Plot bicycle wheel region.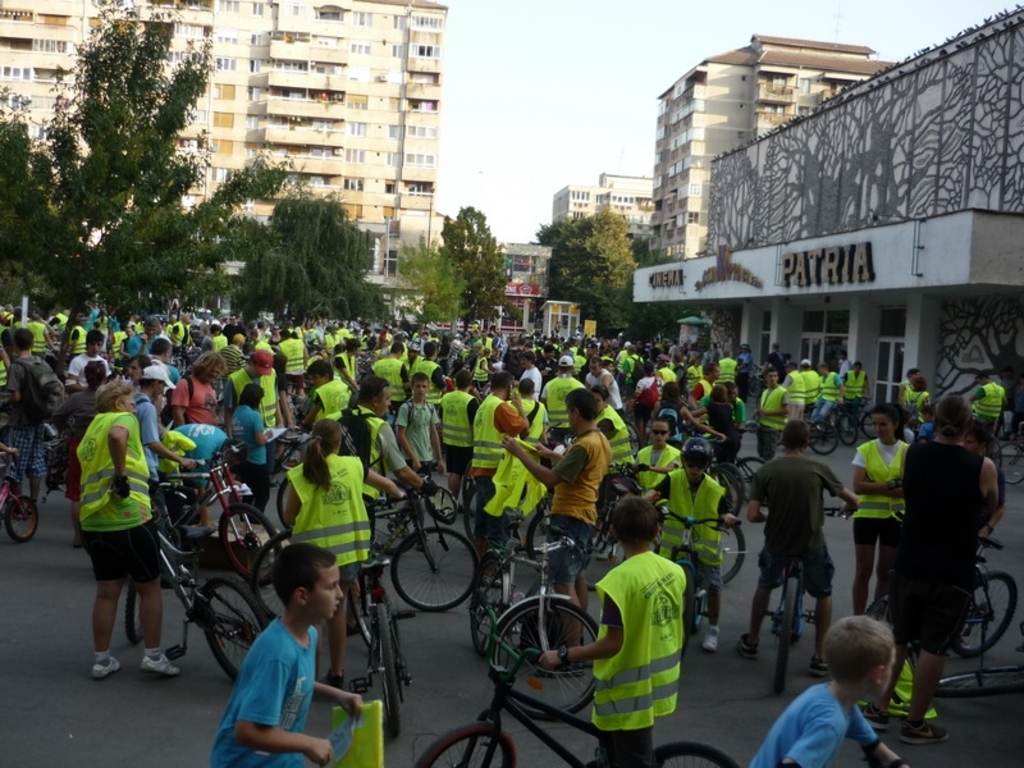
Plotted at left=351, top=567, right=378, bottom=655.
